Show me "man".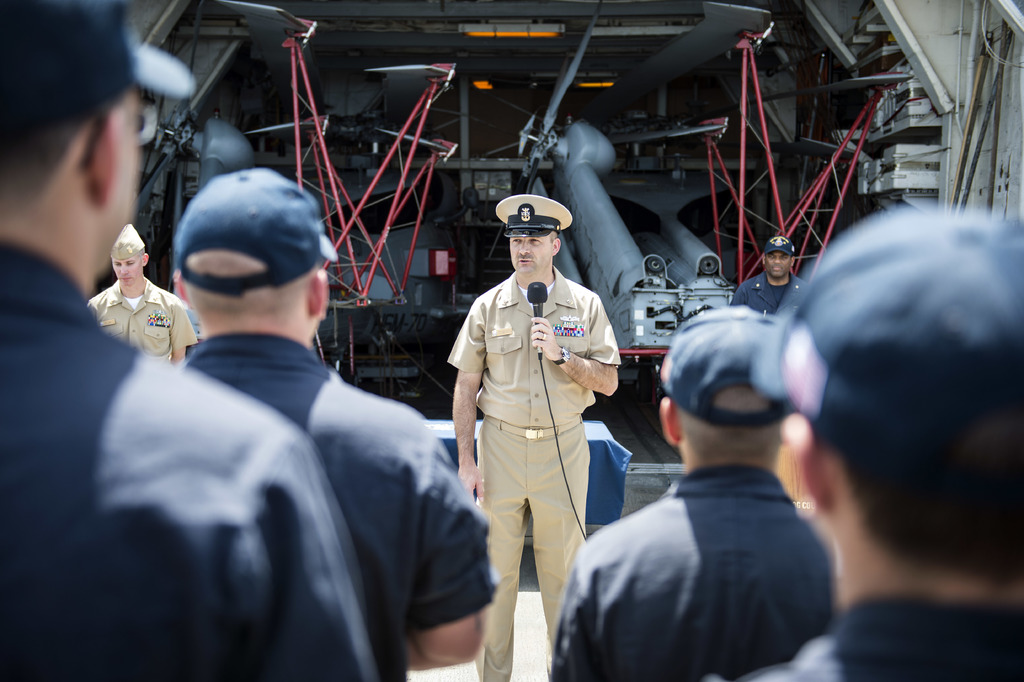
"man" is here: 740/208/1023/681.
